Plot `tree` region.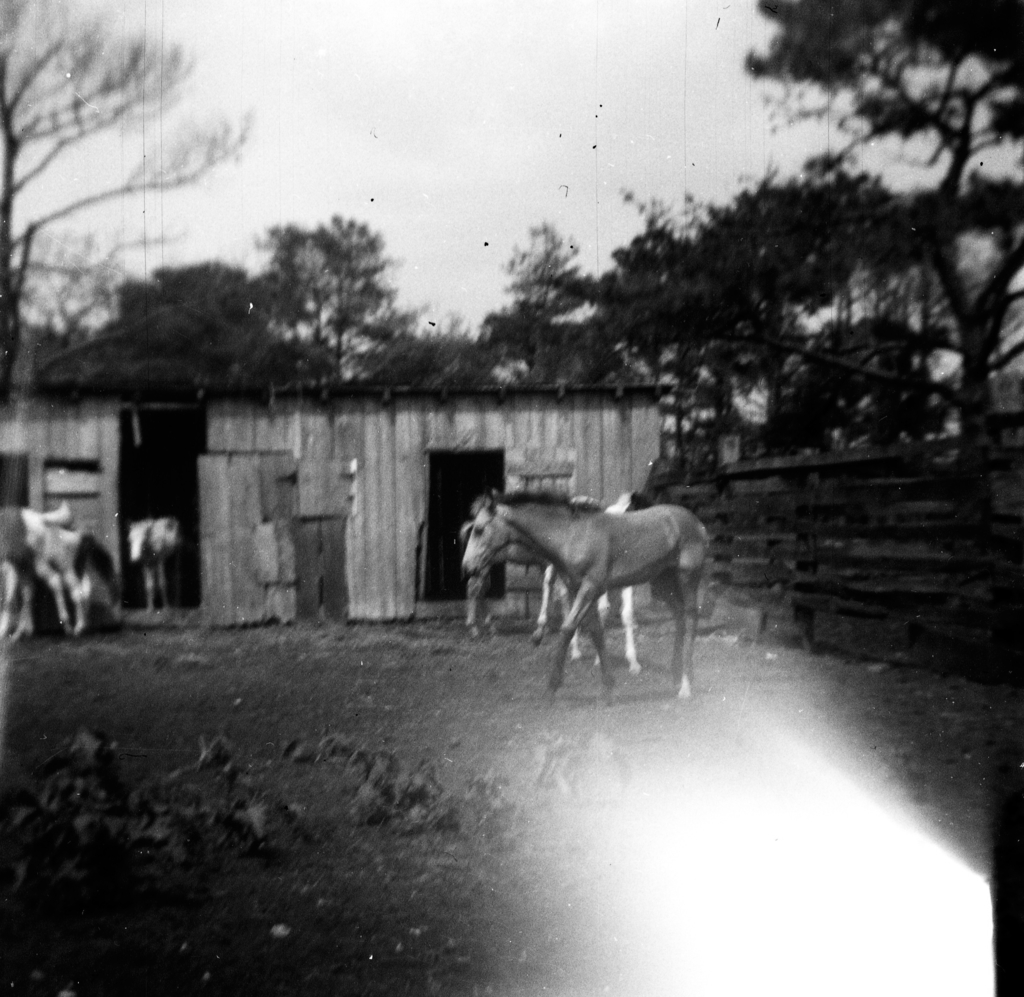
Plotted at (x1=231, y1=184, x2=417, y2=396).
